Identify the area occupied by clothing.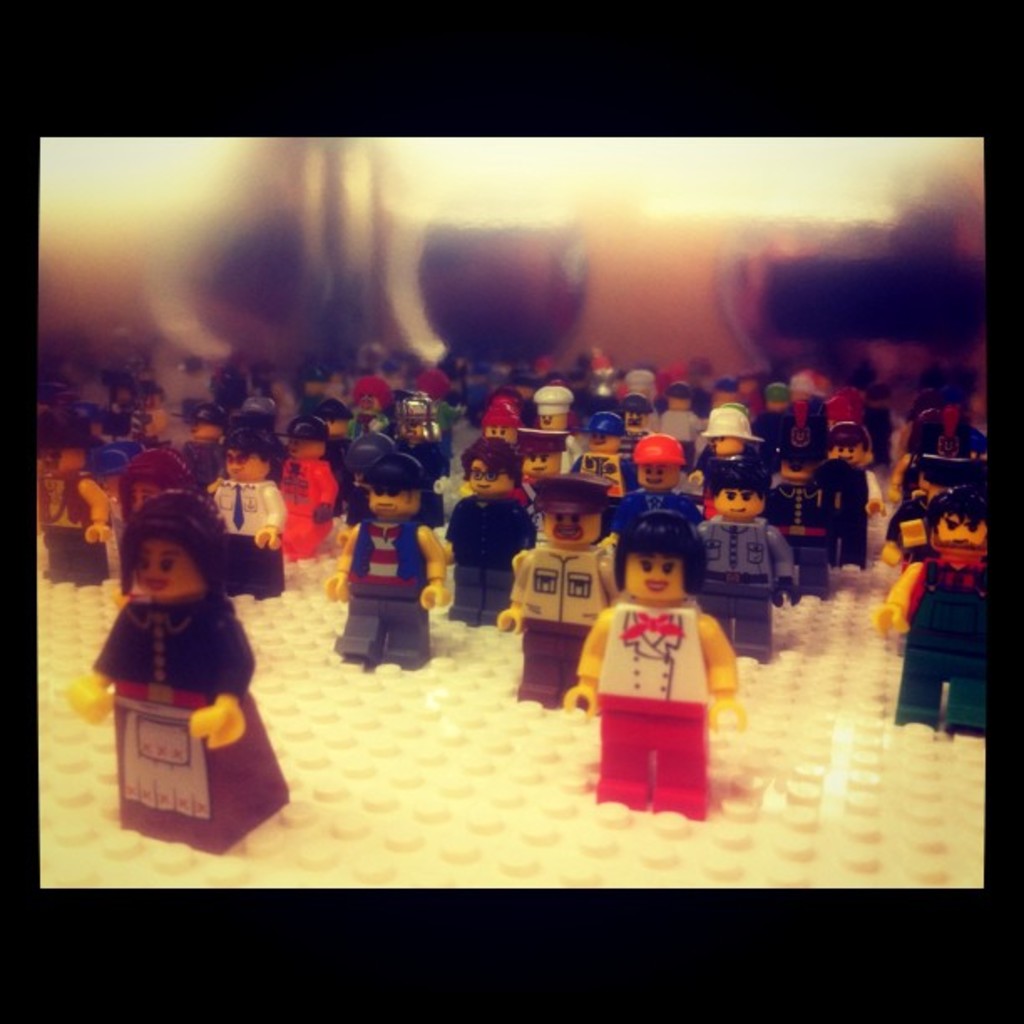
Area: [445,499,527,602].
